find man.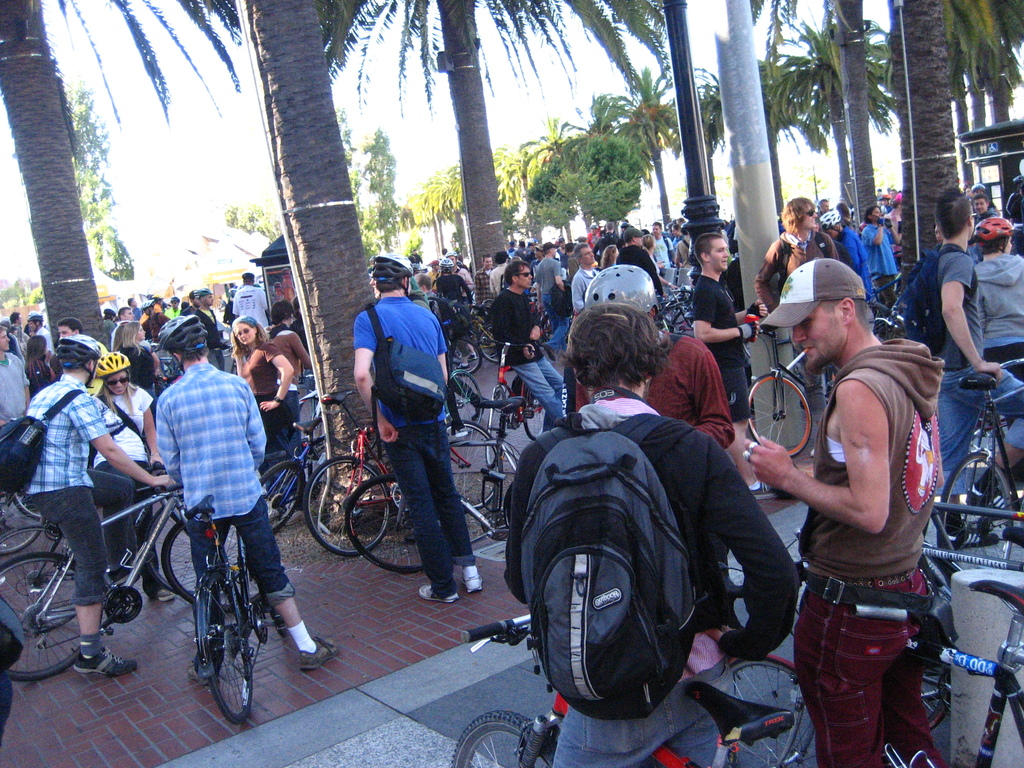
bbox=[860, 206, 898, 343].
